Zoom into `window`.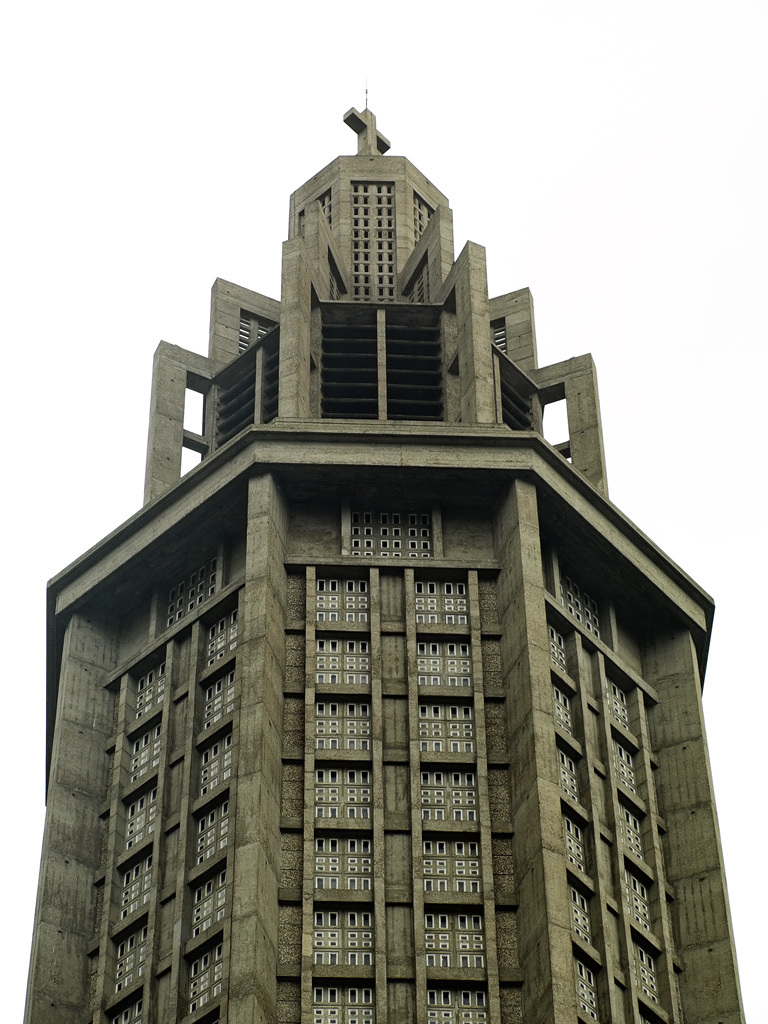
Zoom target: 125 707 175 776.
